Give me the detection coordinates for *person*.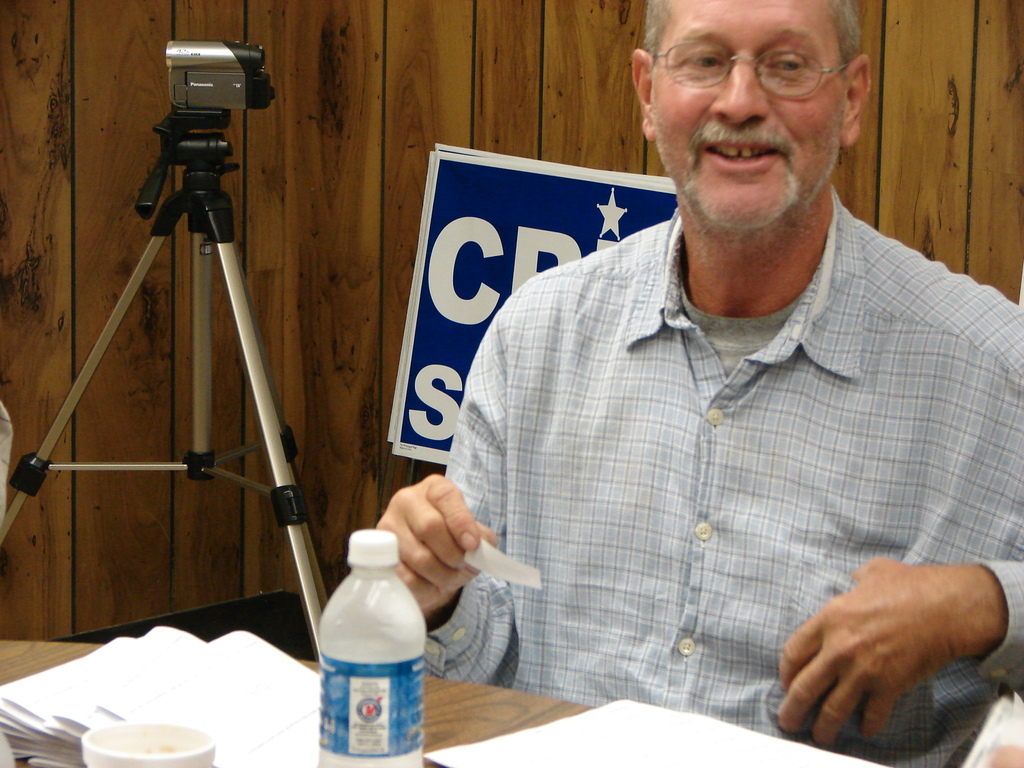
box(388, 3, 995, 767).
